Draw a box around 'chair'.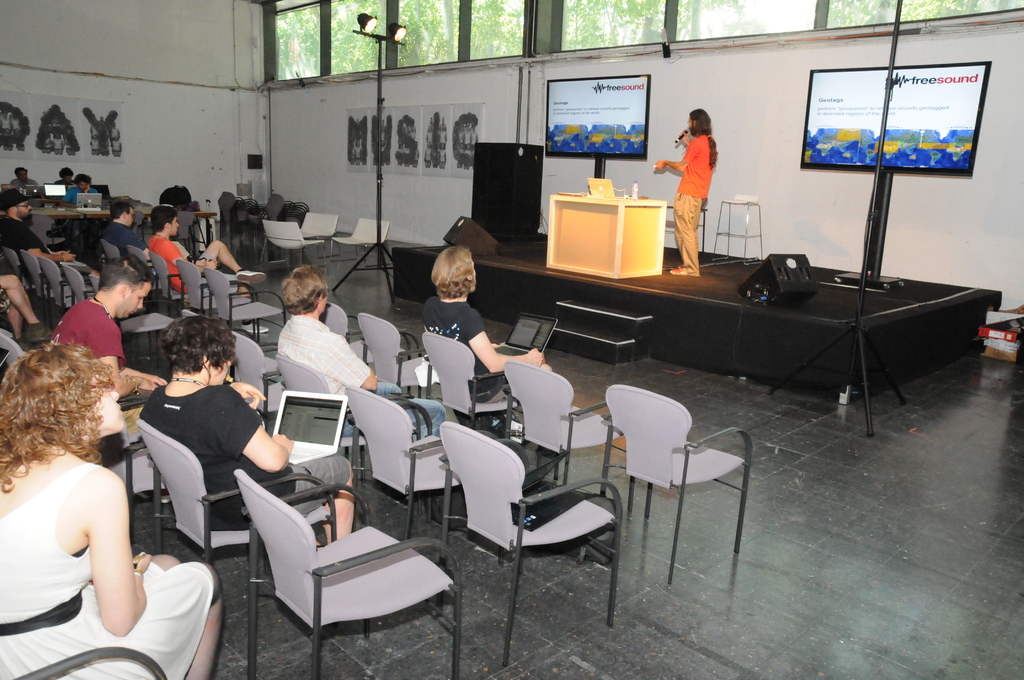
<region>175, 216, 204, 255</region>.
